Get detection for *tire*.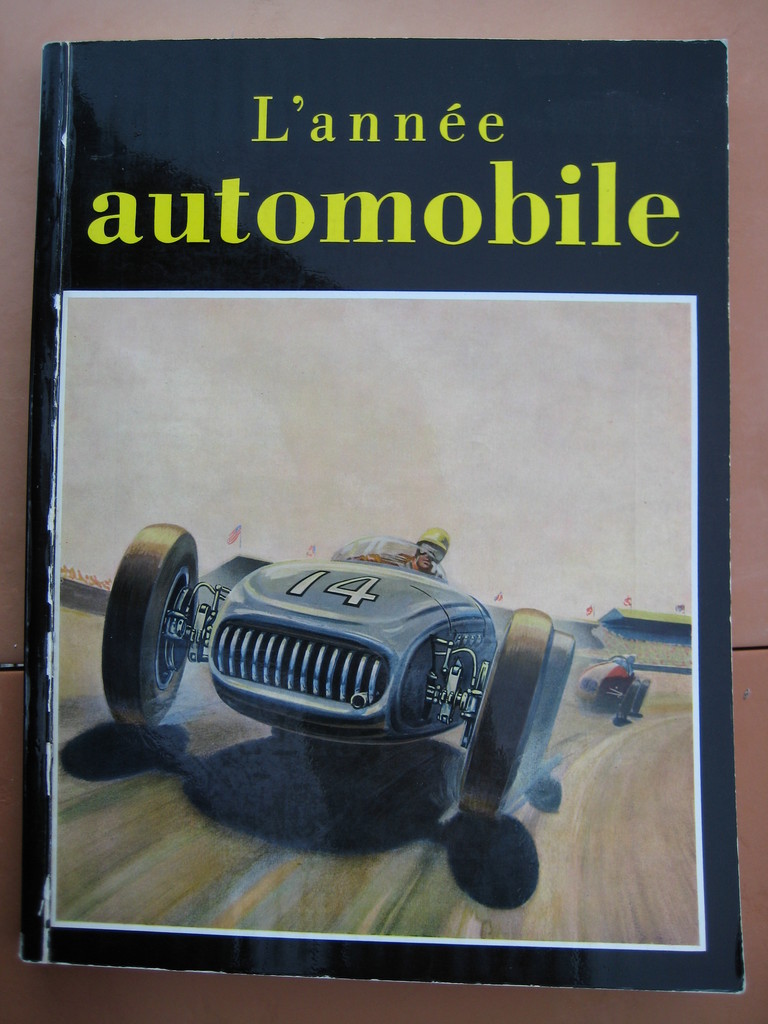
Detection: {"x1": 637, "y1": 676, "x2": 652, "y2": 715}.
